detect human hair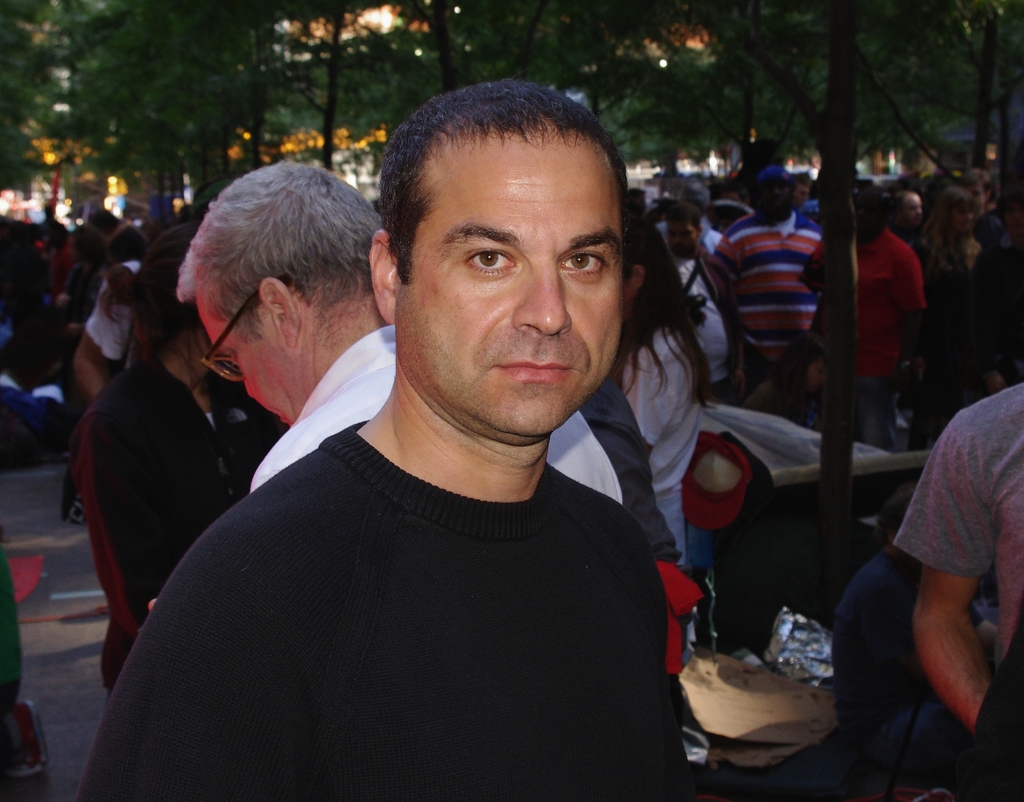
bbox=(177, 159, 385, 340)
